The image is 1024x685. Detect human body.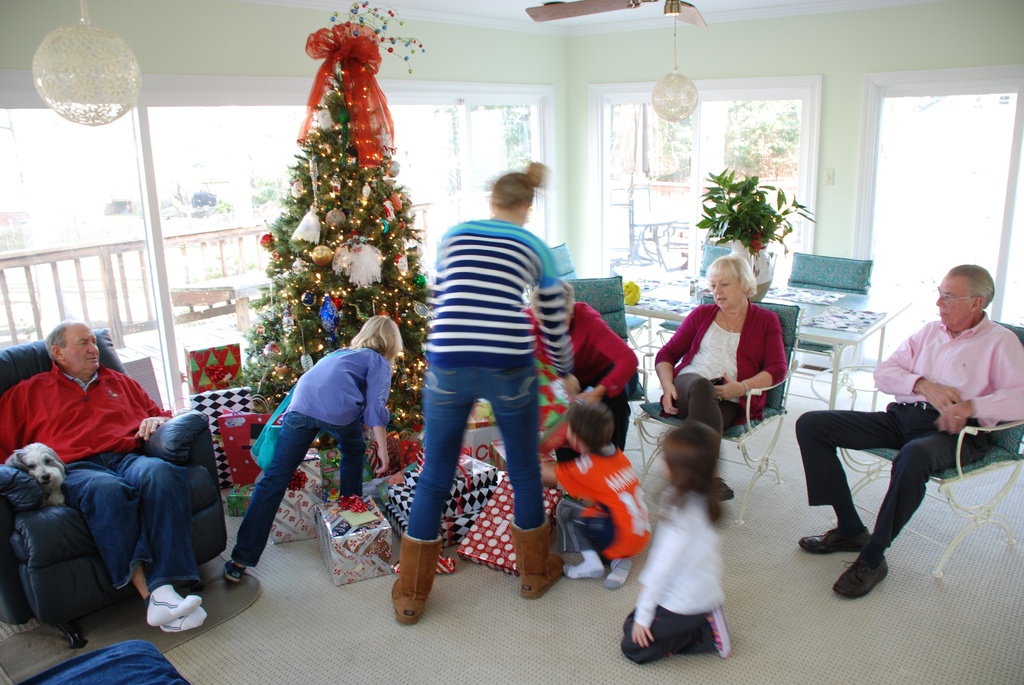
Detection: box=[527, 300, 639, 472].
